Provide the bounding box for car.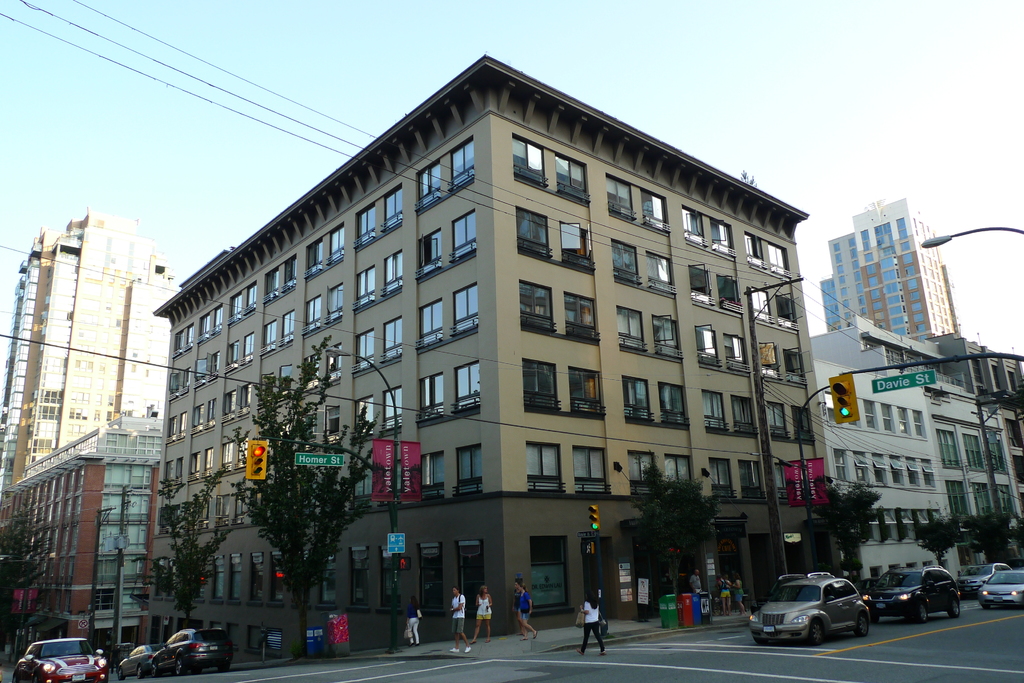
box=[860, 561, 961, 625].
